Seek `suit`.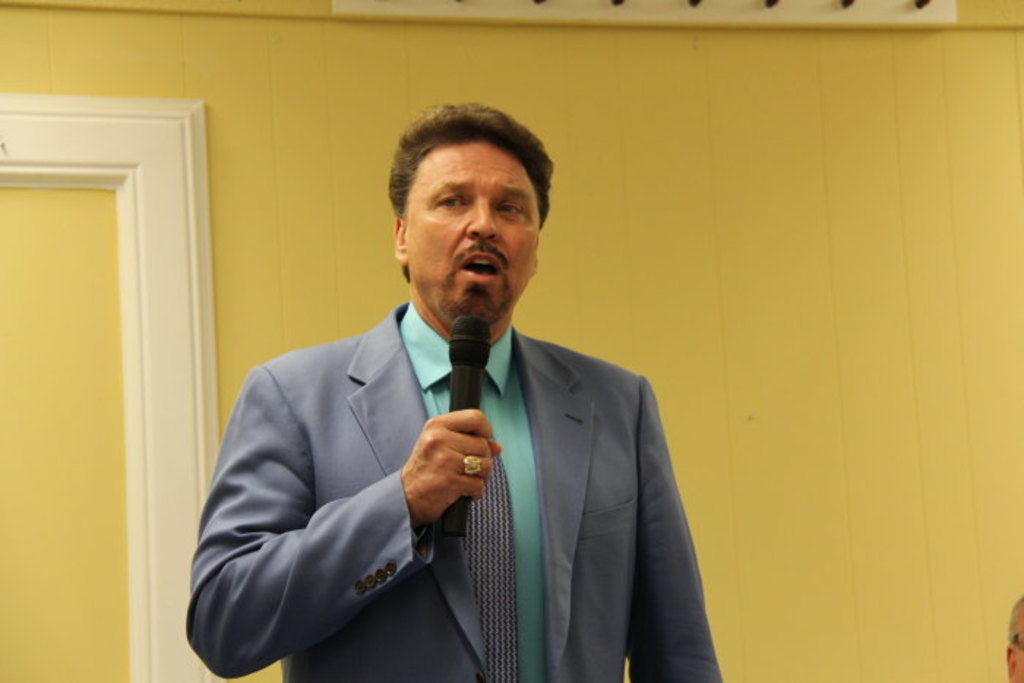
bbox=(183, 303, 721, 682).
